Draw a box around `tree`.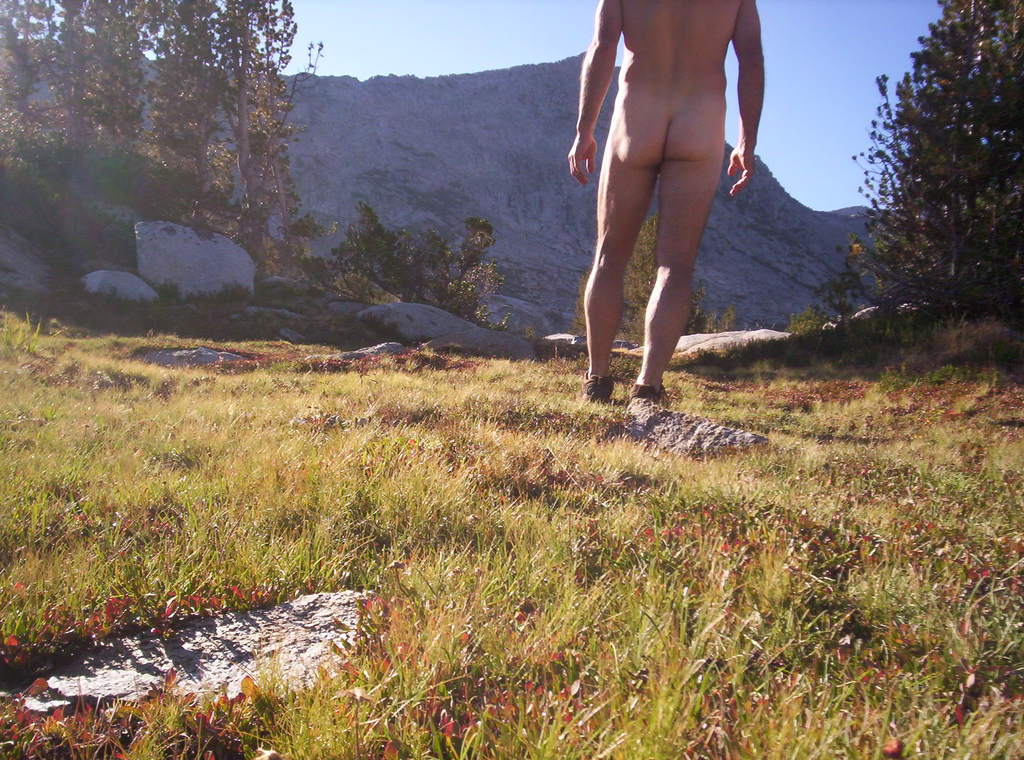
[left=145, top=0, right=255, bottom=226].
